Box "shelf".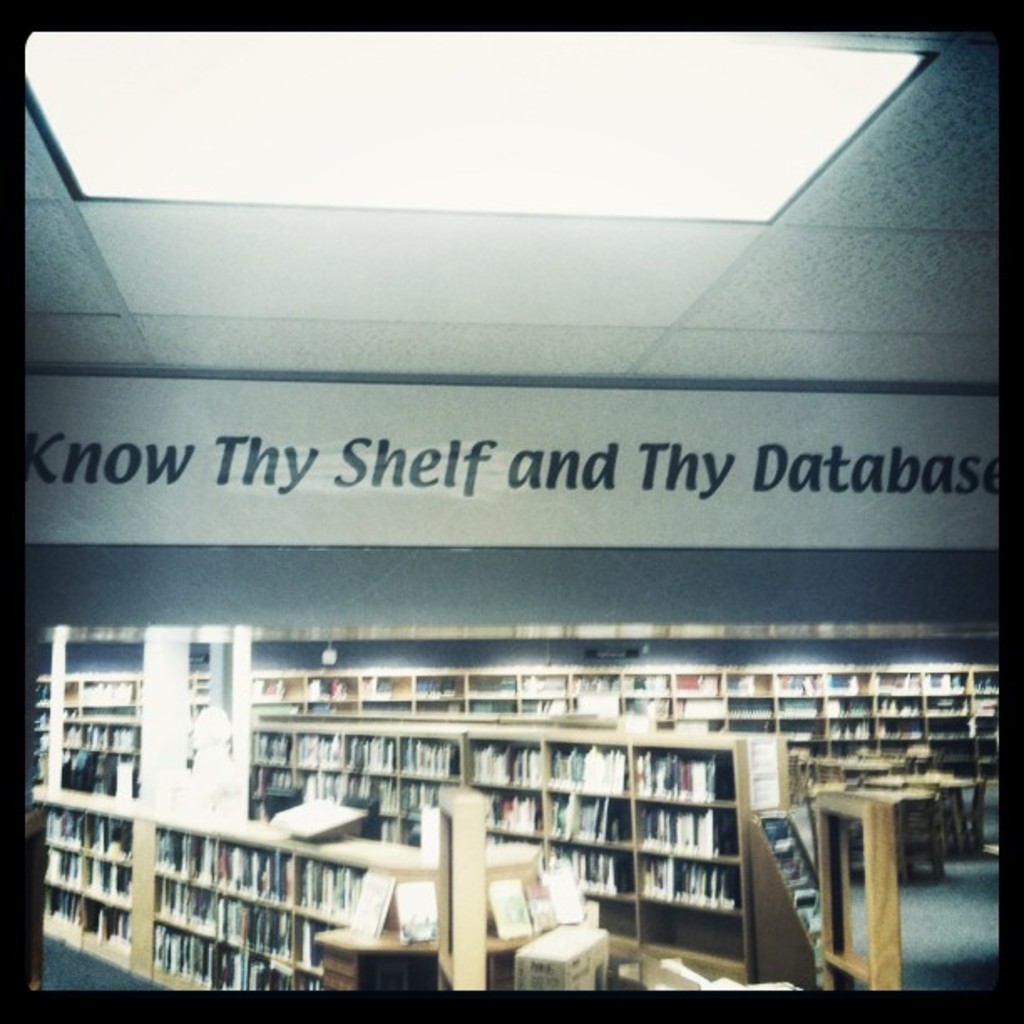
BBox(770, 691, 820, 718).
